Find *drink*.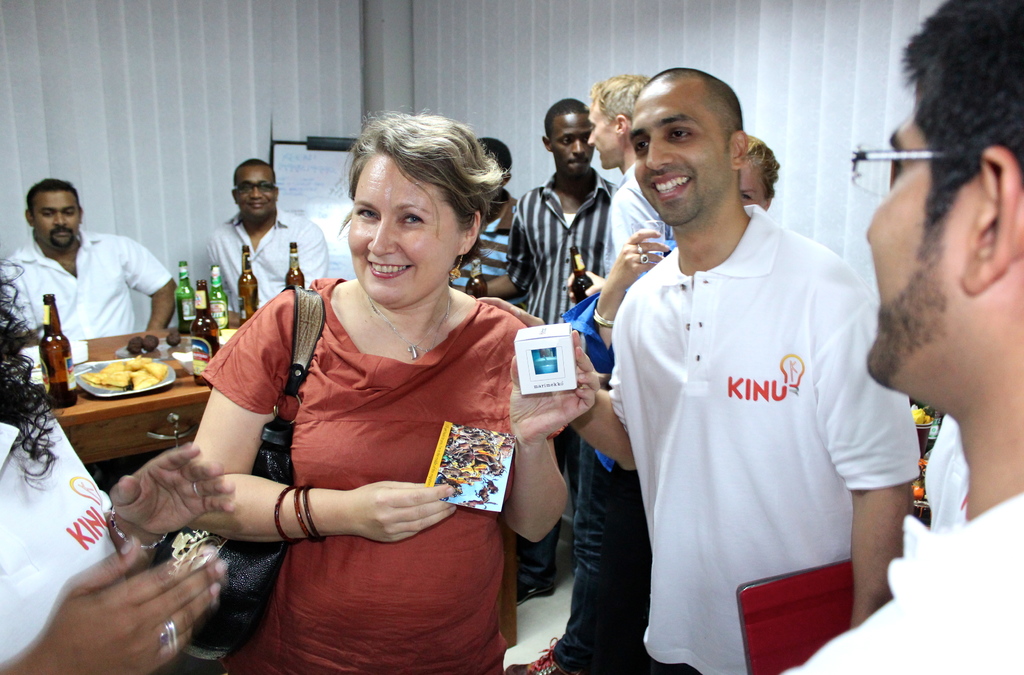
bbox(175, 289, 198, 330).
